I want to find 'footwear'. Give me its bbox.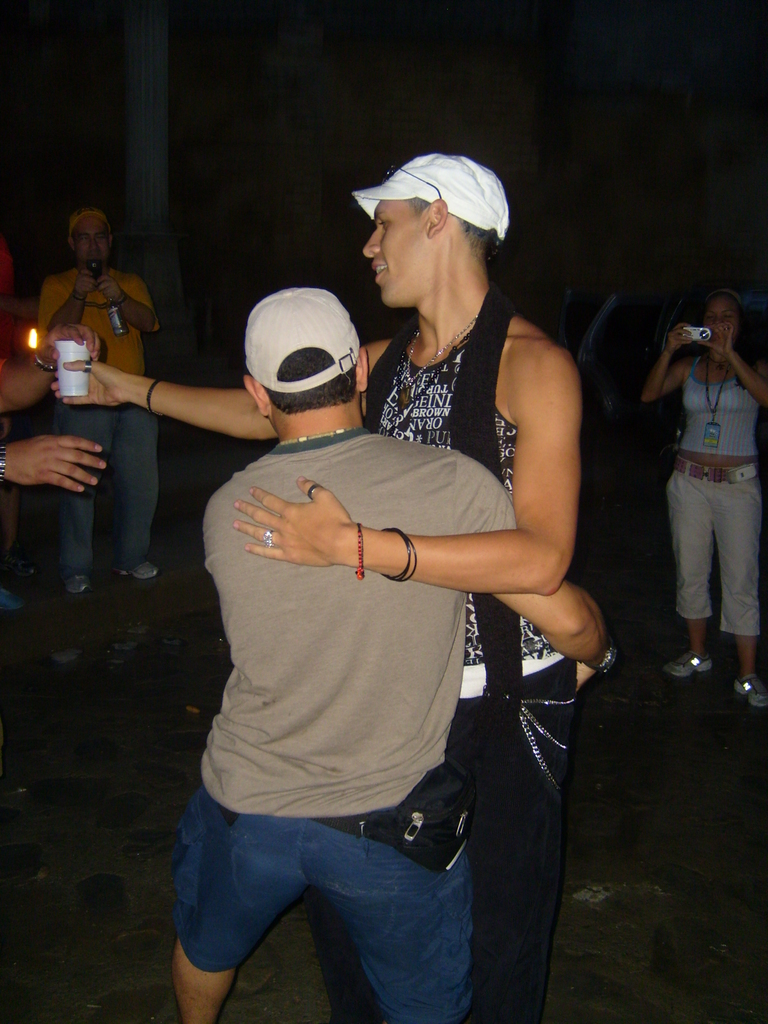
region(118, 559, 157, 588).
